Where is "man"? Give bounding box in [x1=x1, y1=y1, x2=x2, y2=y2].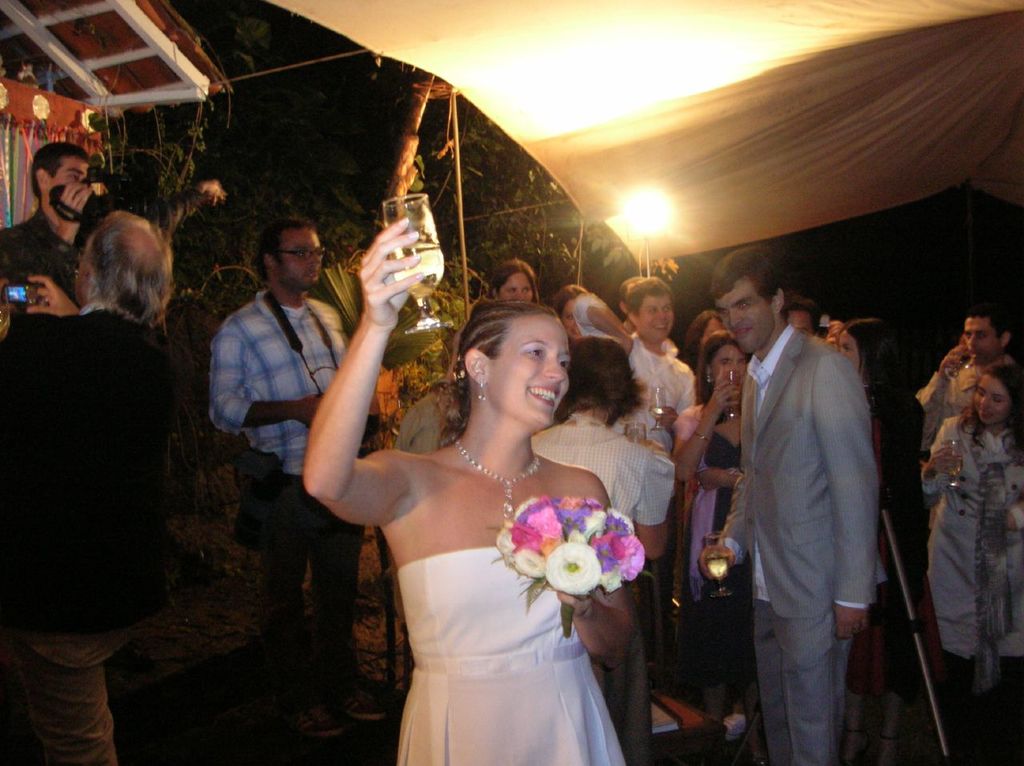
[x1=0, y1=147, x2=95, y2=315].
